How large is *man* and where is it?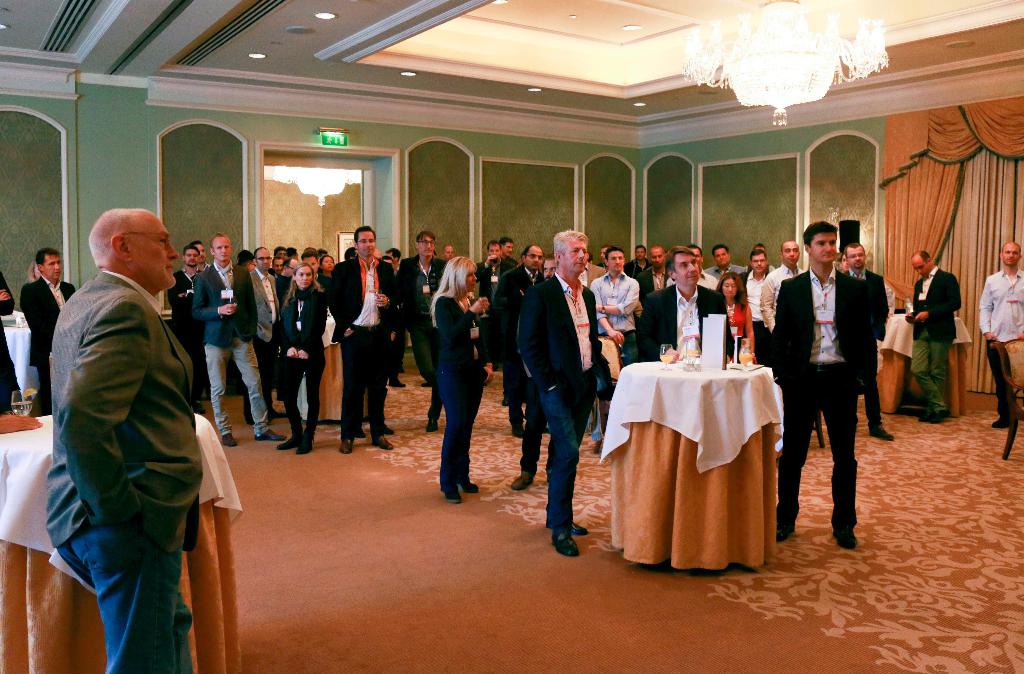
Bounding box: 328, 225, 400, 452.
